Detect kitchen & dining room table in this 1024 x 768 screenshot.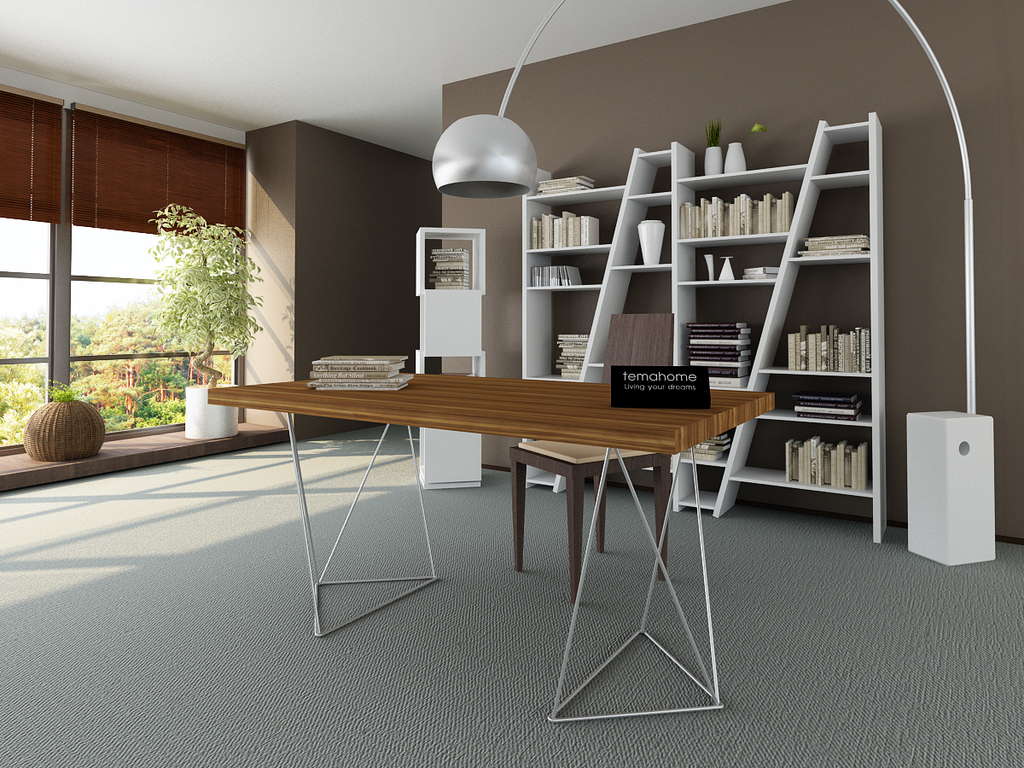
Detection: pyautogui.locateOnScreen(190, 326, 790, 604).
